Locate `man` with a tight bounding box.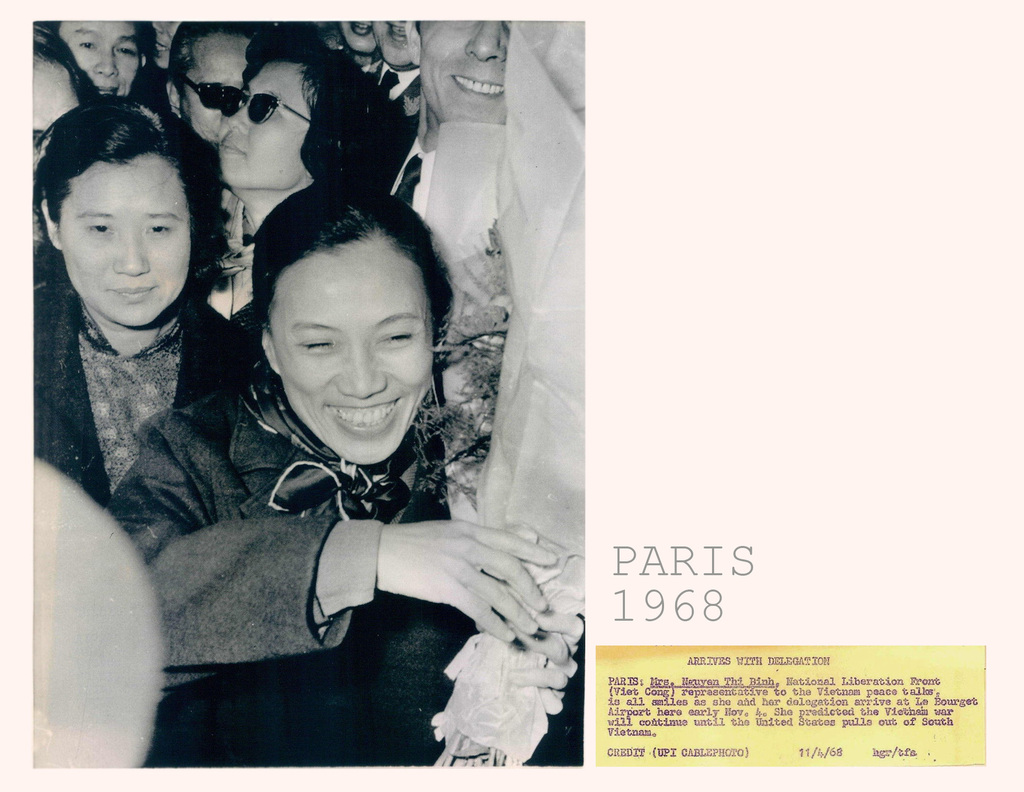
336/7/552/264.
